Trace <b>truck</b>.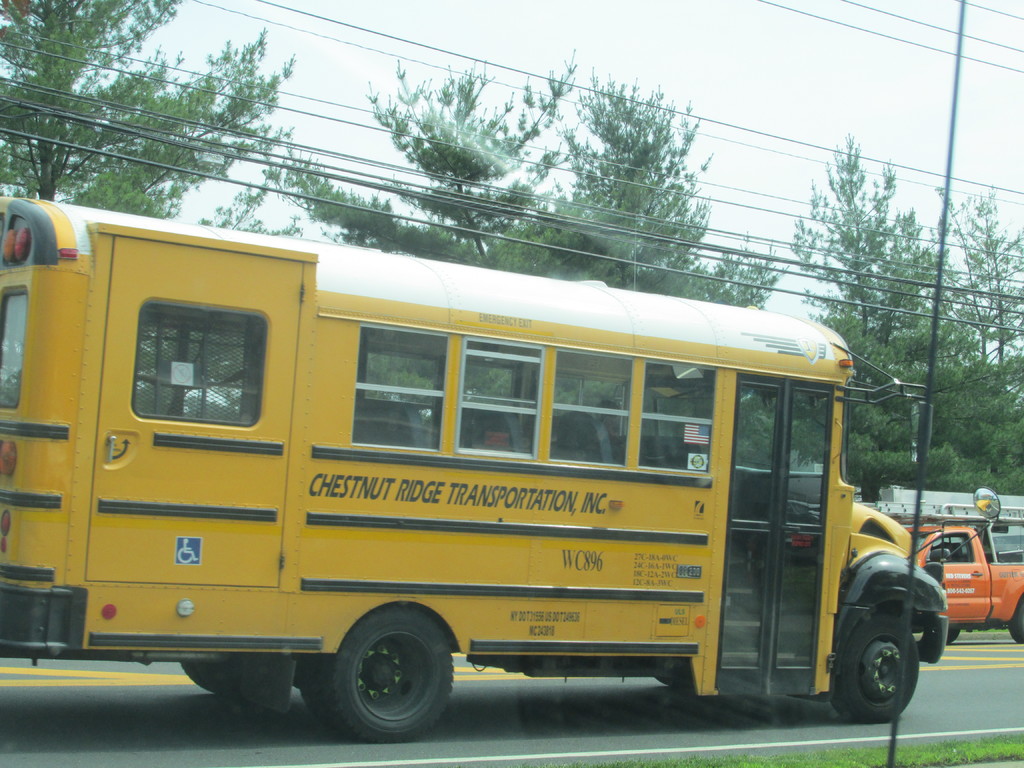
Traced to 877/502/1023/648.
